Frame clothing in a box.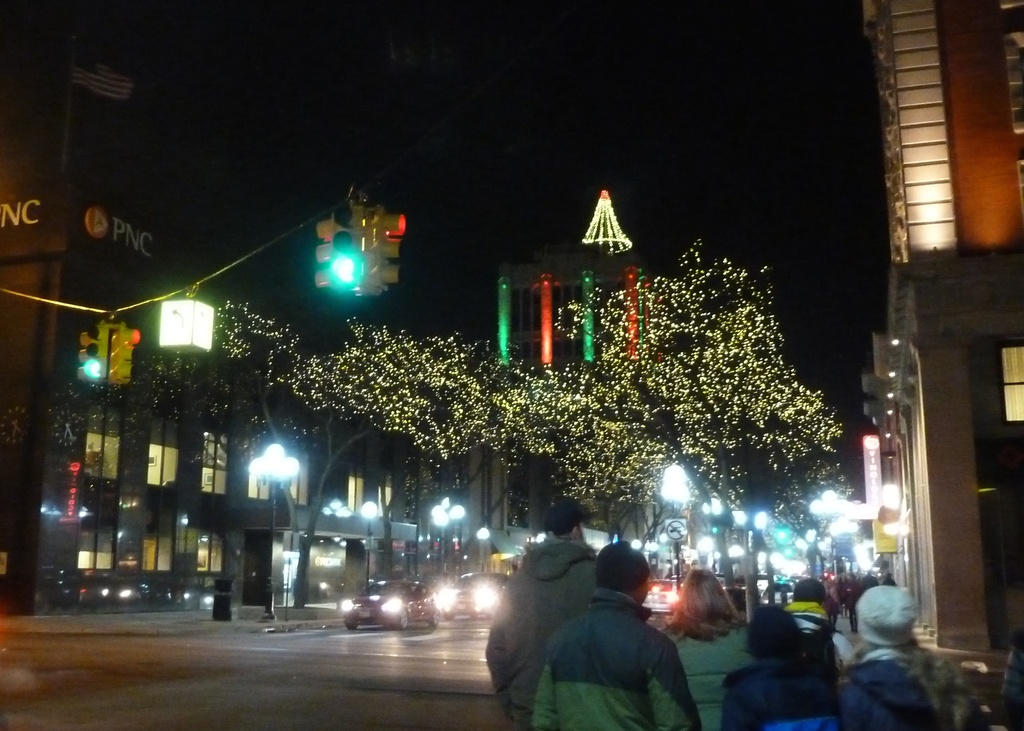
bbox=(789, 597, 848, 653).
